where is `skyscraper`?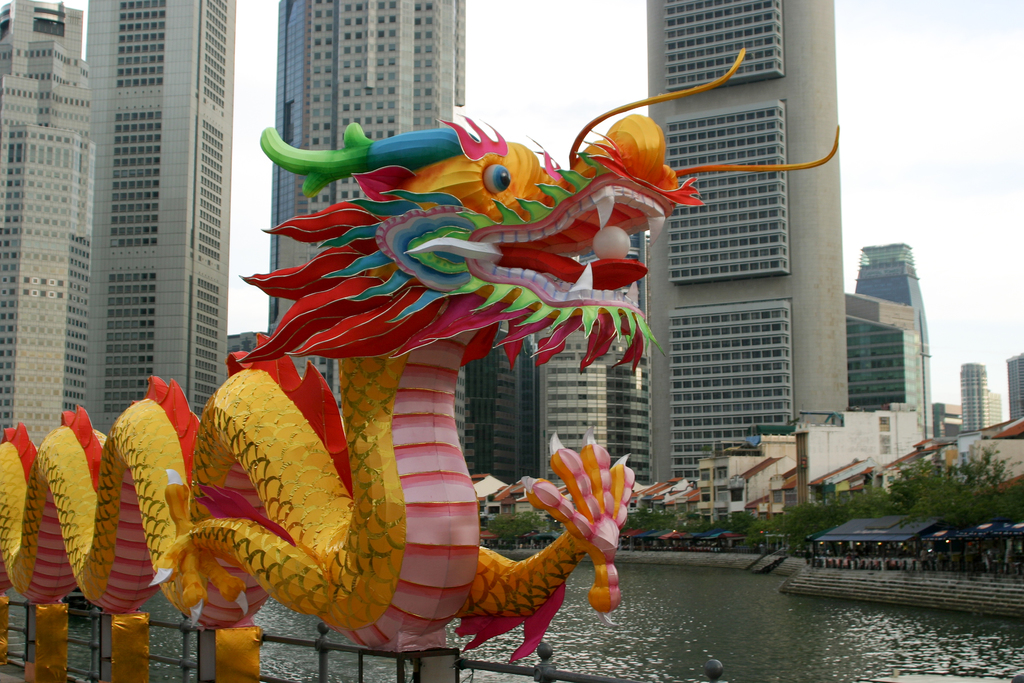
Rect(0, 4, 106, 467).
